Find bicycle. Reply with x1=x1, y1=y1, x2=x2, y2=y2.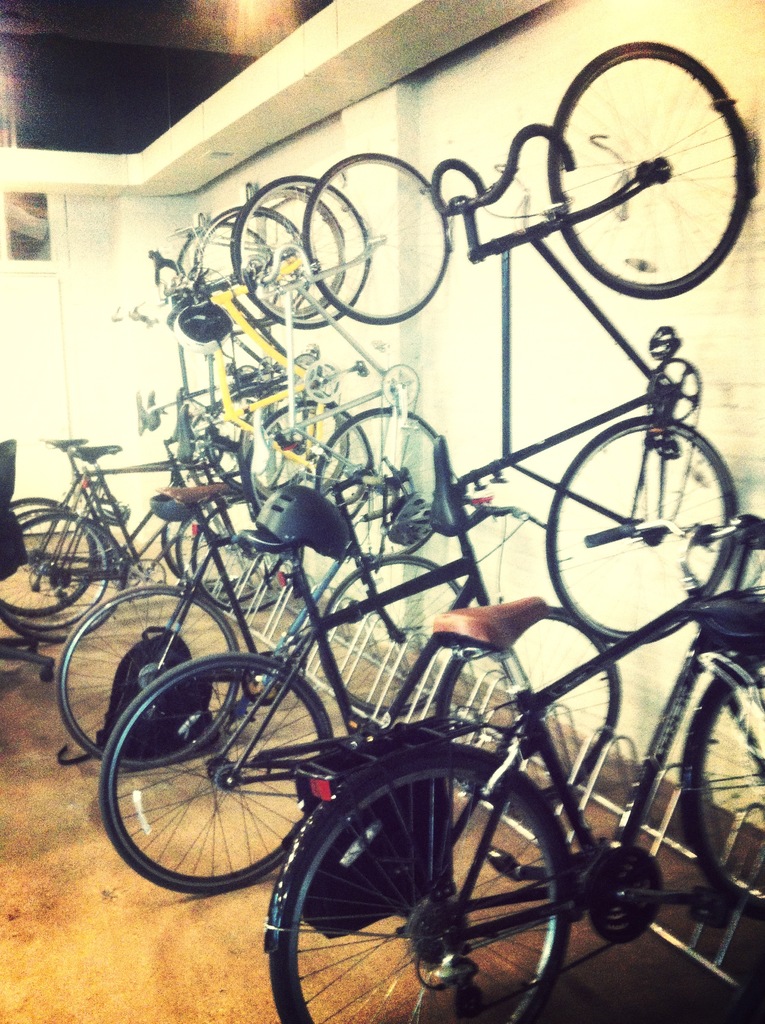
x1=46, y1=460, x2=474, y2=783.
